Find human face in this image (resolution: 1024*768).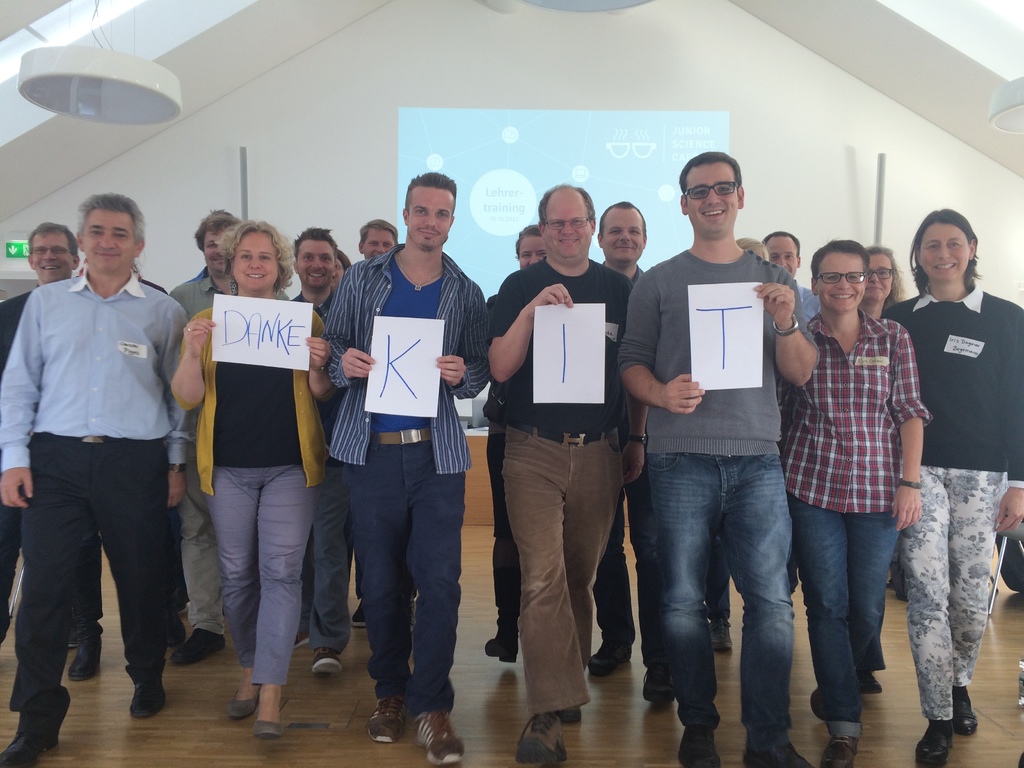
pyautogui.locateOnScreen(812, 252, 862, 315).
